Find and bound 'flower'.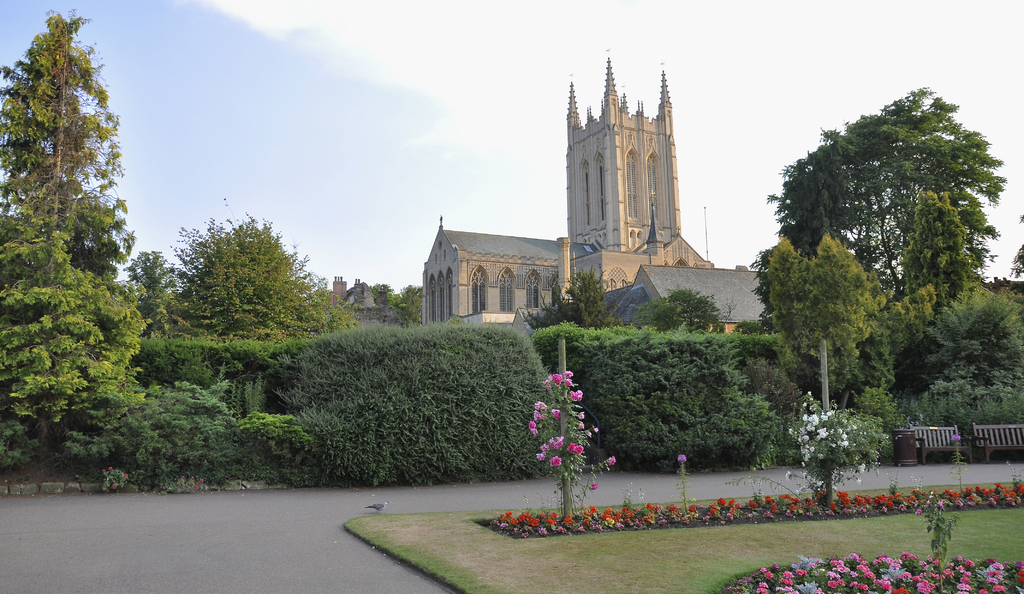
Bound: 677, 453, 686, 462.
